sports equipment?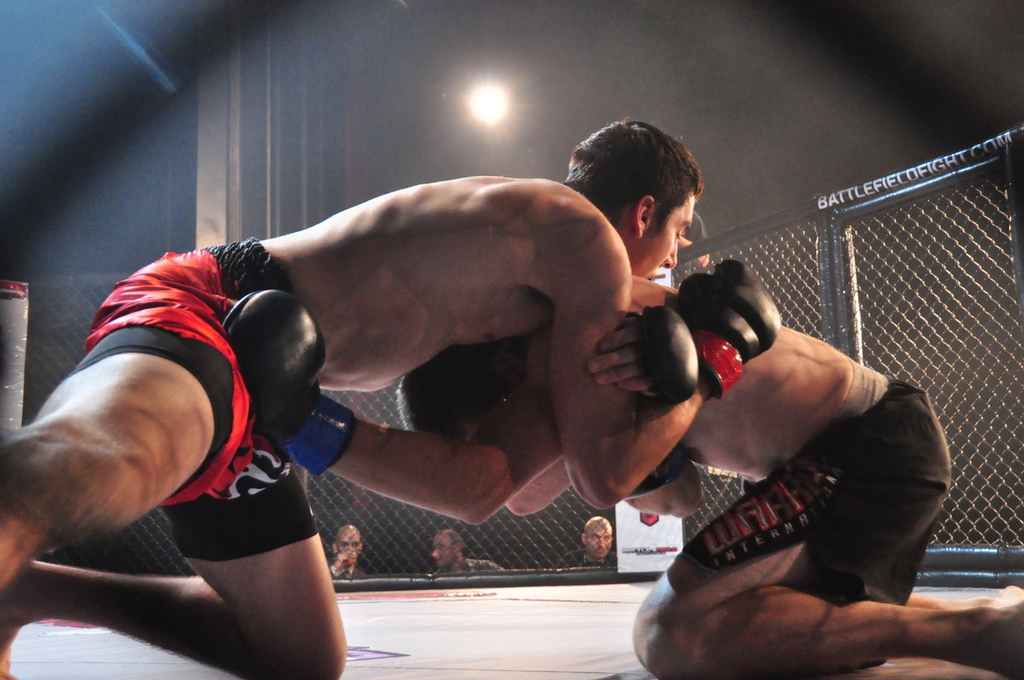
Rect(634, 295, 695, 409)
